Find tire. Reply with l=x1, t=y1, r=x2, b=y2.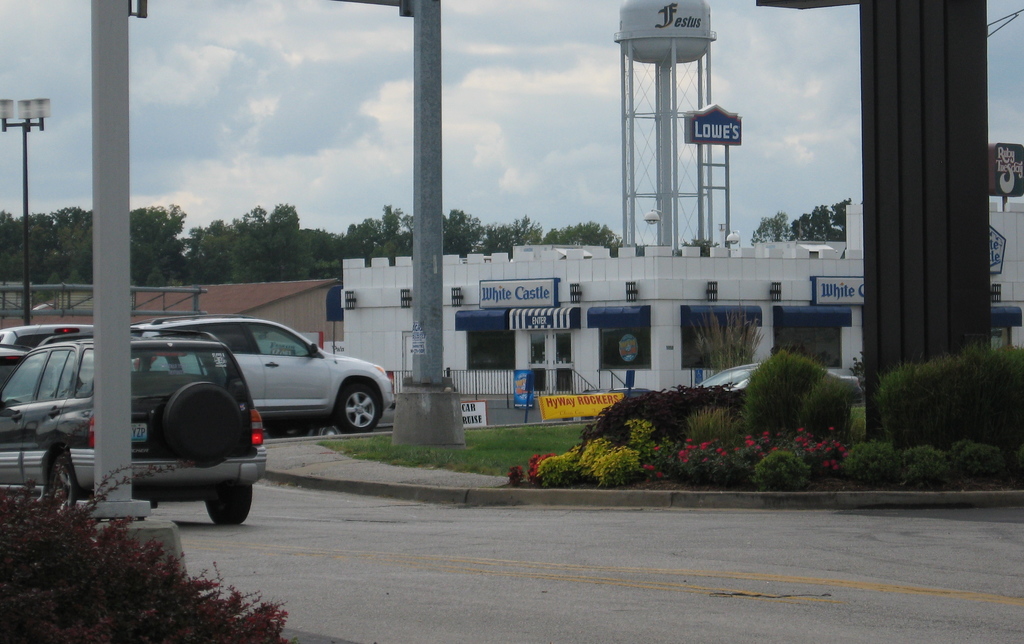
l=337, t=374, r=381, b=431.
